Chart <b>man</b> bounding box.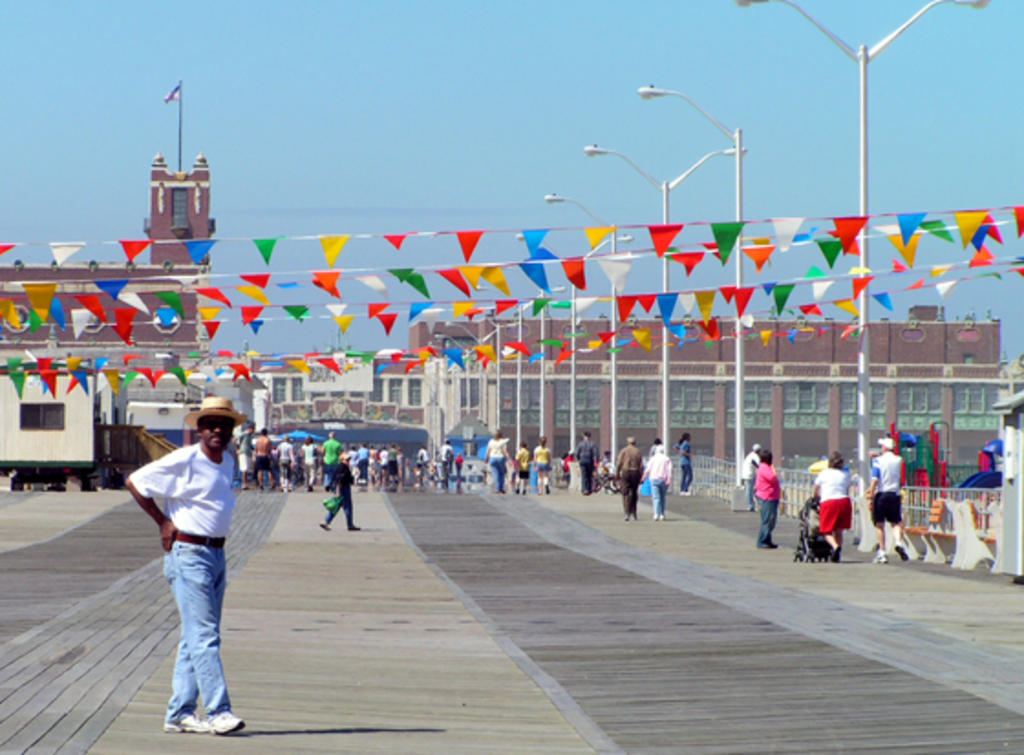
Charted: left=133, top=382, right=254, bottom=754.
